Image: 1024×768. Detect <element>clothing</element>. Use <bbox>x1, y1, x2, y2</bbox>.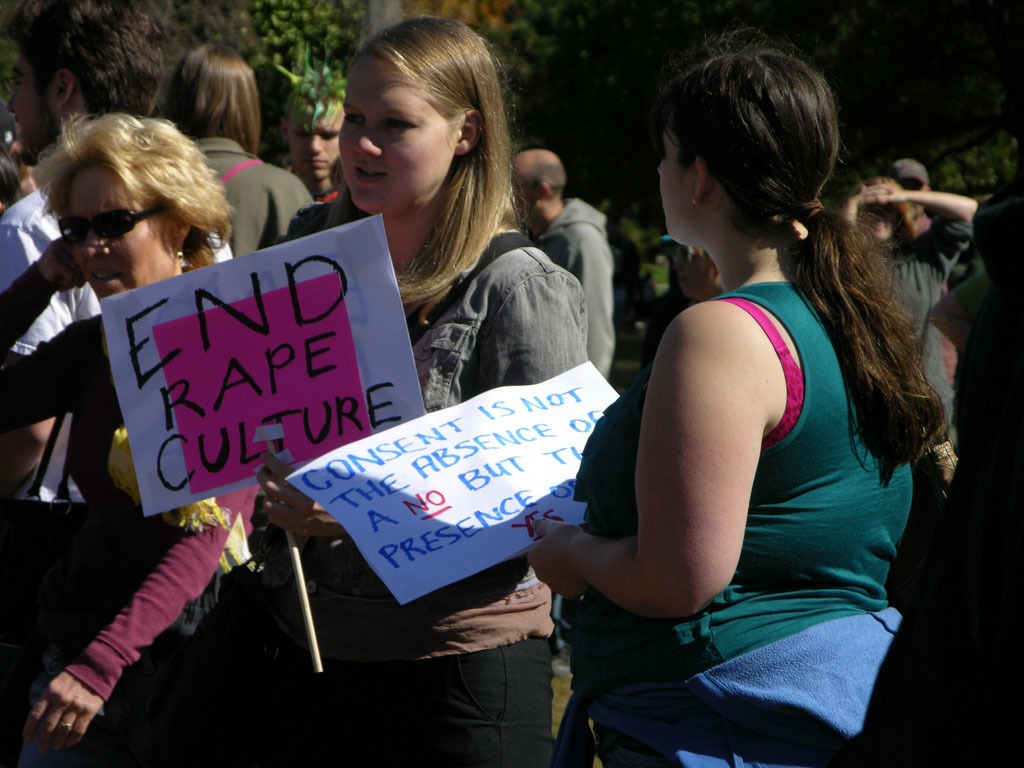
<bbox>957, 179, 1023, 767</bbox>.
